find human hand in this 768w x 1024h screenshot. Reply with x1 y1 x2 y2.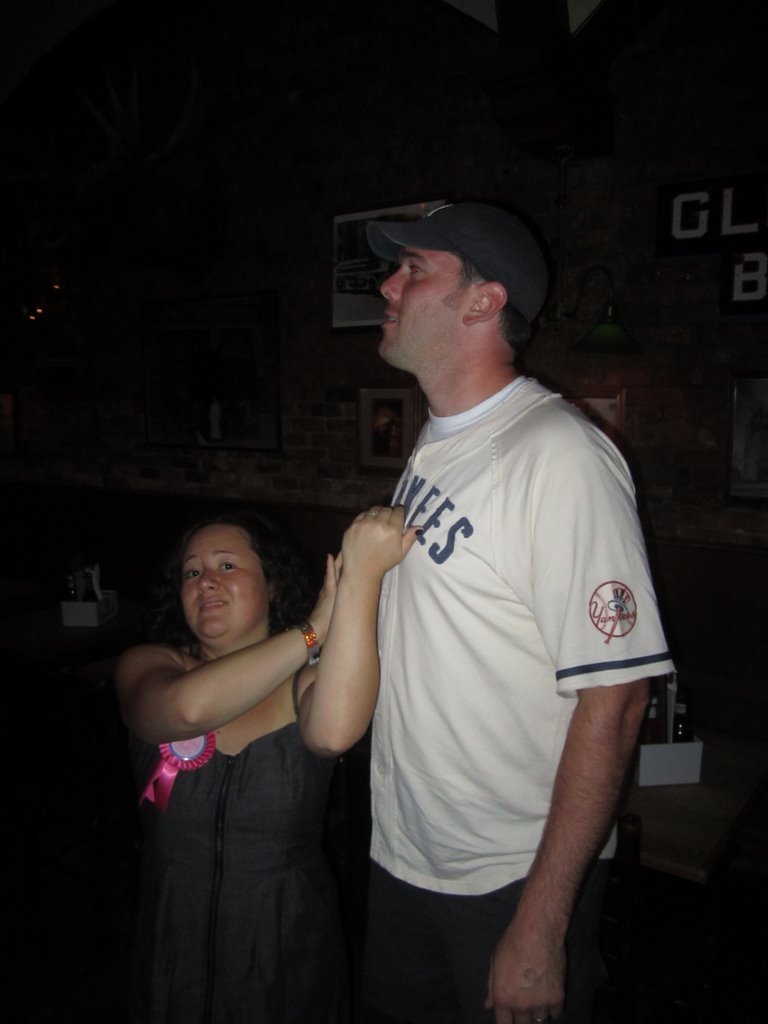
310 547 339 645.
